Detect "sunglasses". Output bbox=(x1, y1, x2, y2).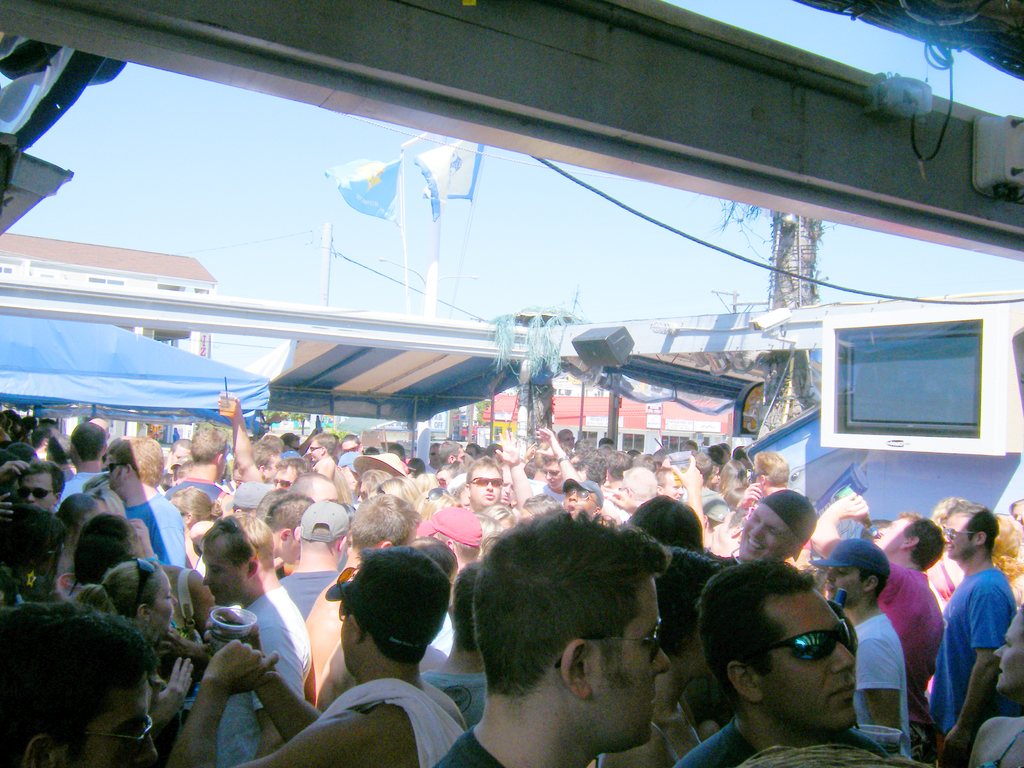
bbox=(111, 463, 128, 471).
